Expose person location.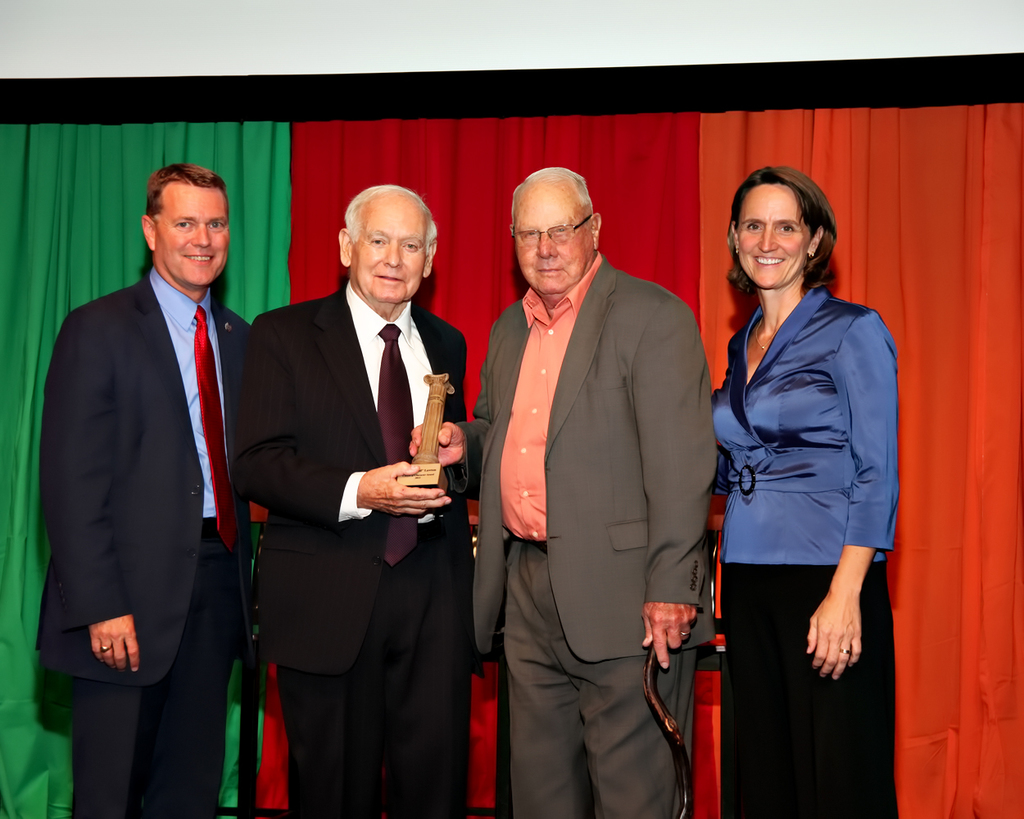
Exposed at (left=398, top=165, right=714, bottom=818).
